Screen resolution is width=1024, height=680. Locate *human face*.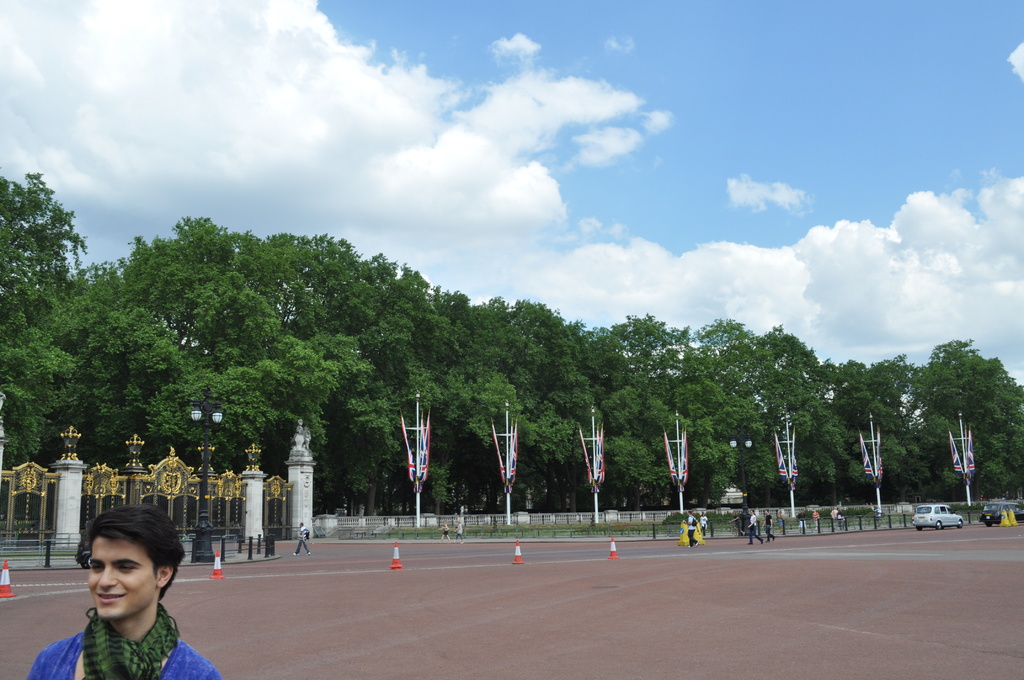
(left=89, top=532, right=156, bottom=620).
